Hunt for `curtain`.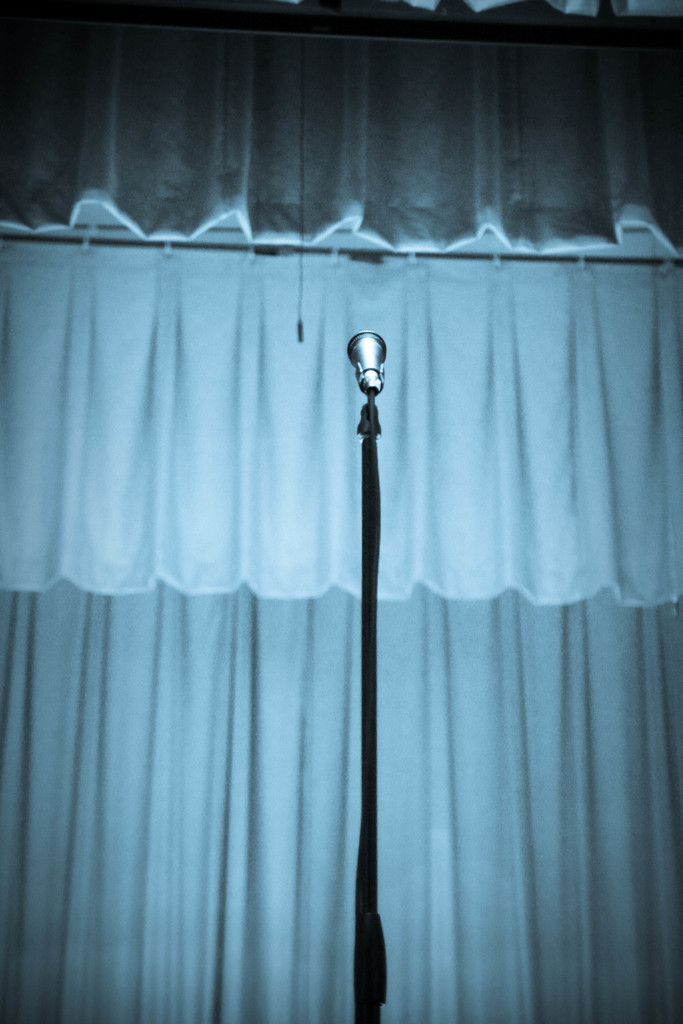
Hunted down at select_region(0, 241, 682, 1023).
